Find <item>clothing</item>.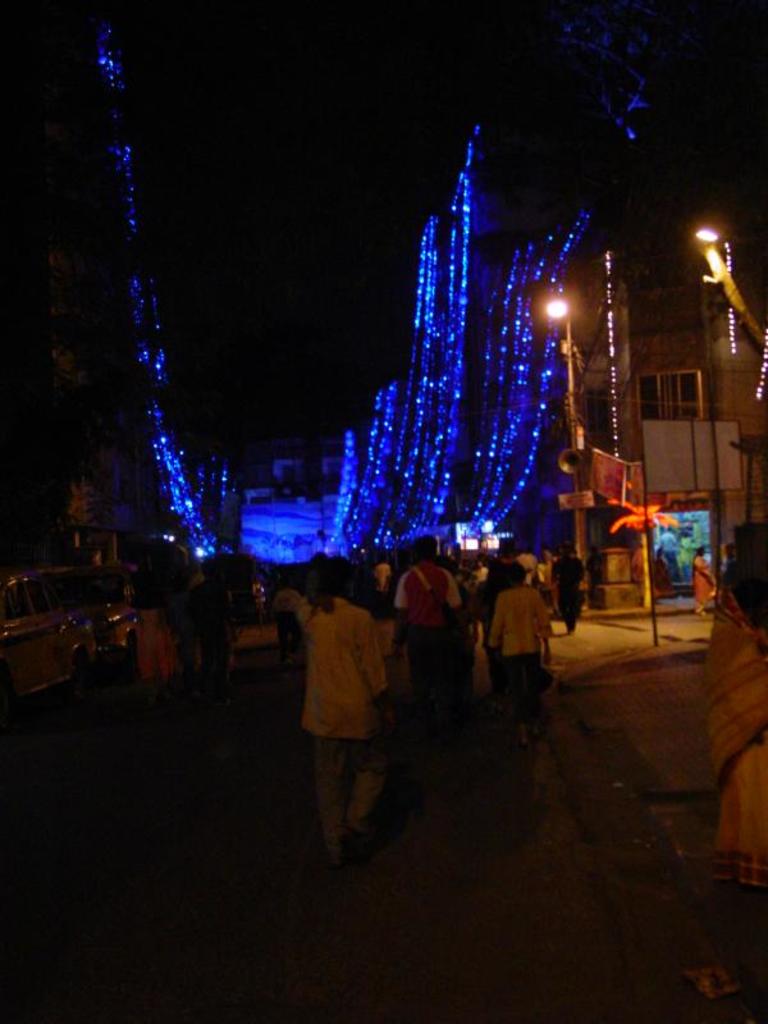
486:584:554:736.
